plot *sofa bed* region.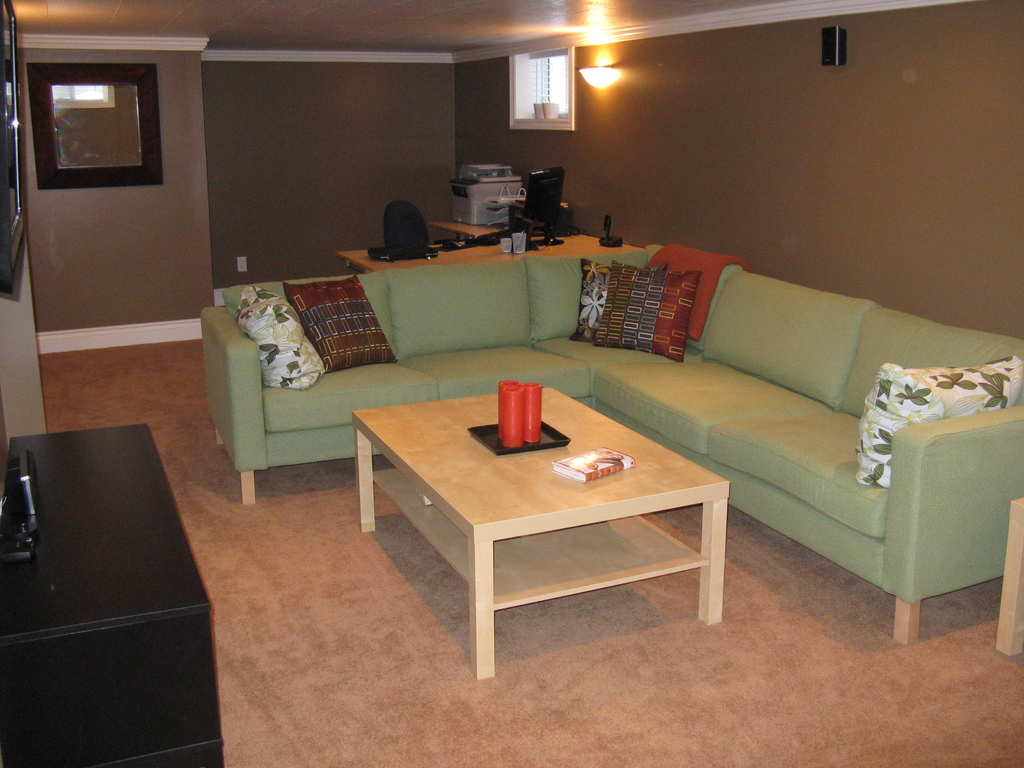
Plotted at x1=206 y1=239 x2=1023 y2=643.
